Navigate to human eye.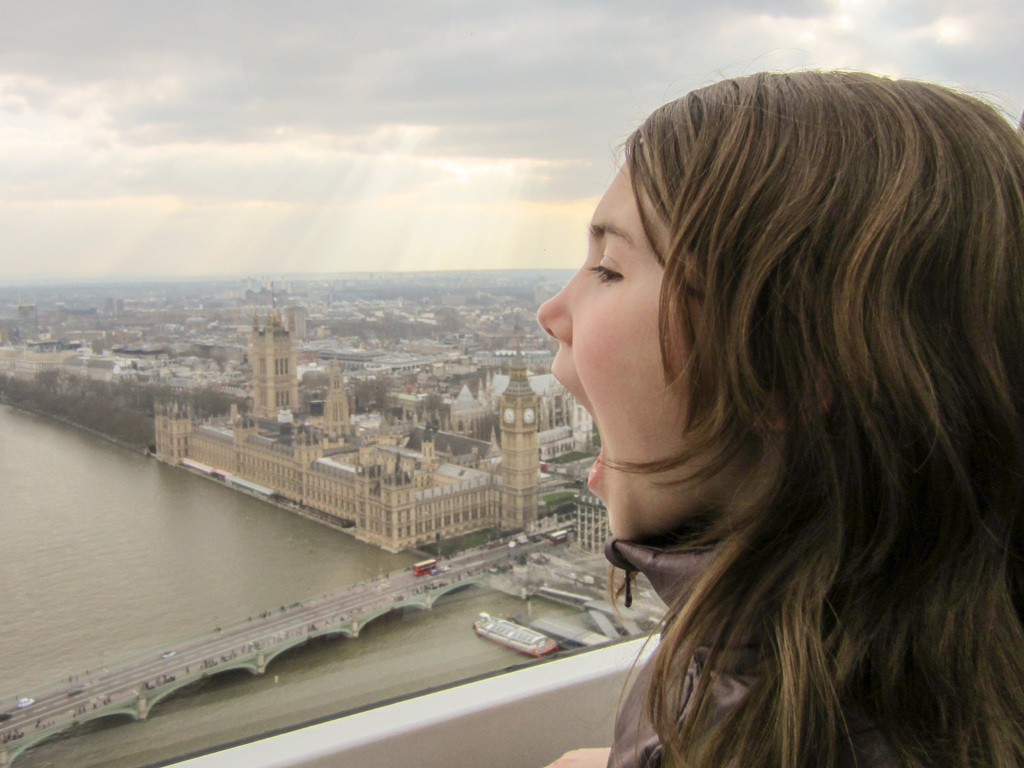
Navigation target: bbox(584, 240, 636, 288).
